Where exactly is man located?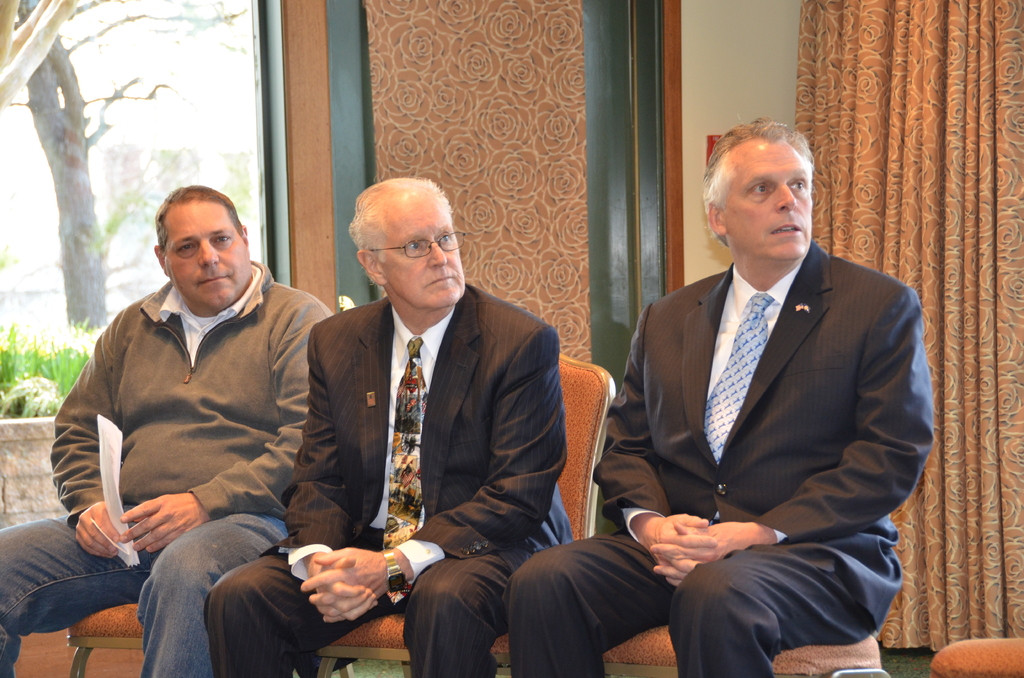
Its bounding box is region(200, 174, 577, 677).
